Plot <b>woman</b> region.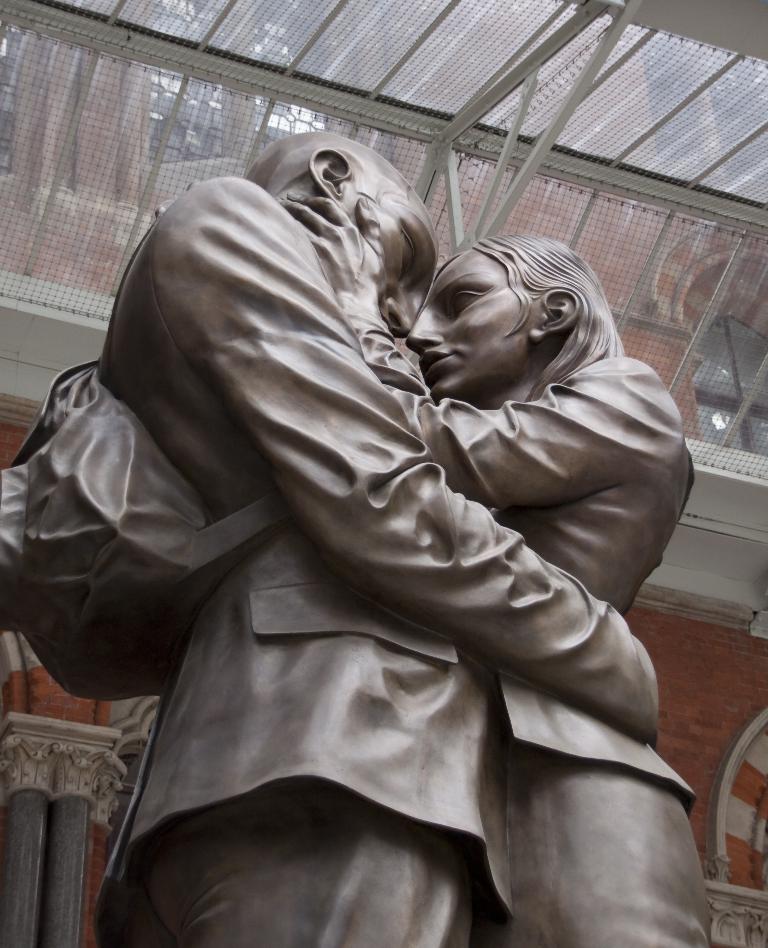
Plotted at pyautogui.locateOnScreen(152, 212, 718, 947).
